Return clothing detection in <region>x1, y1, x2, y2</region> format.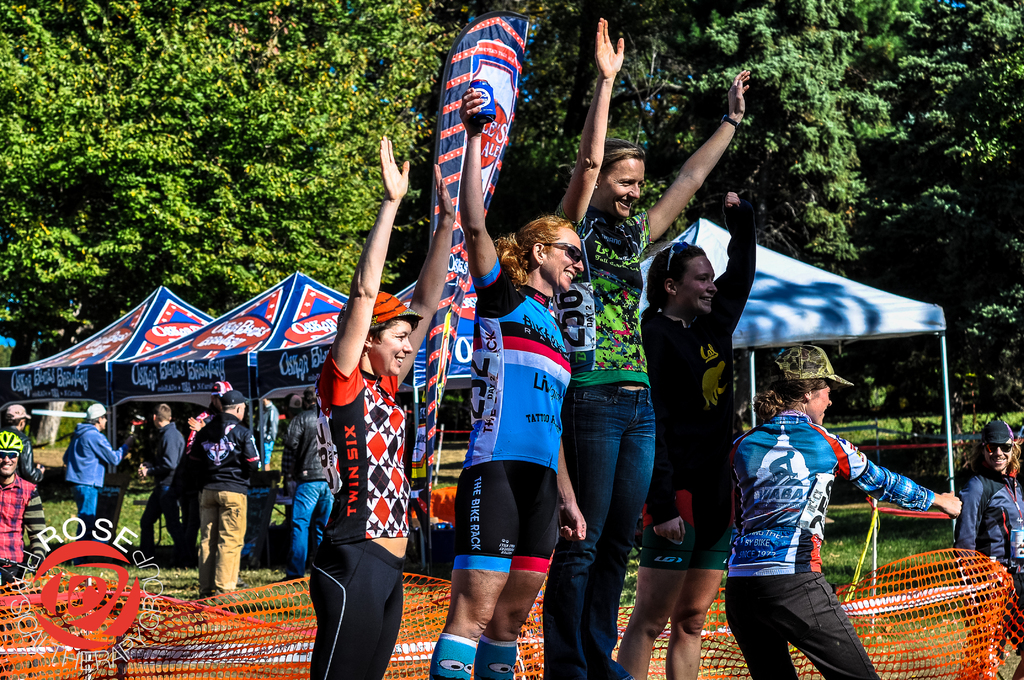
<region>954, 469, 1023, 671</region>.
